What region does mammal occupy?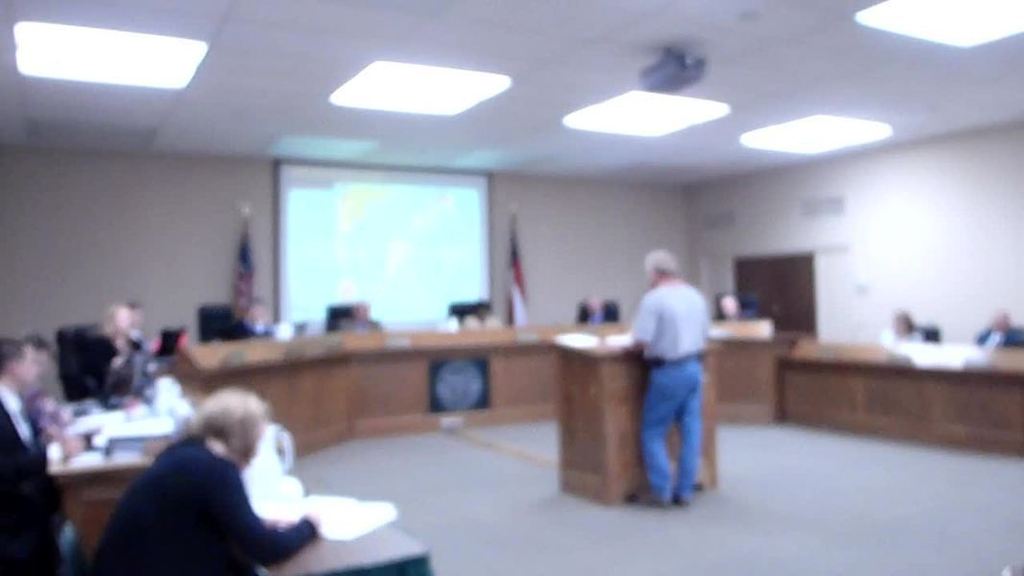
[79,381,314,571].
